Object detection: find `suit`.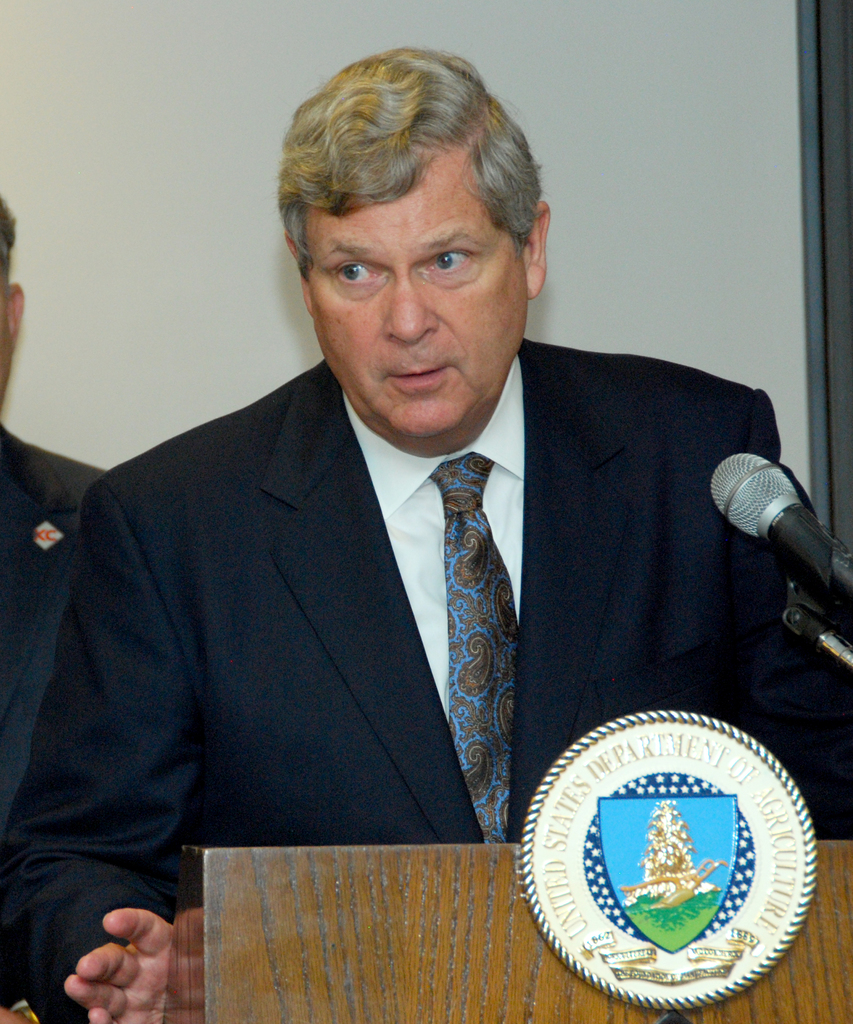
{"x1": 35, "y1": 310, "x2": 828, "y2": 865}.
